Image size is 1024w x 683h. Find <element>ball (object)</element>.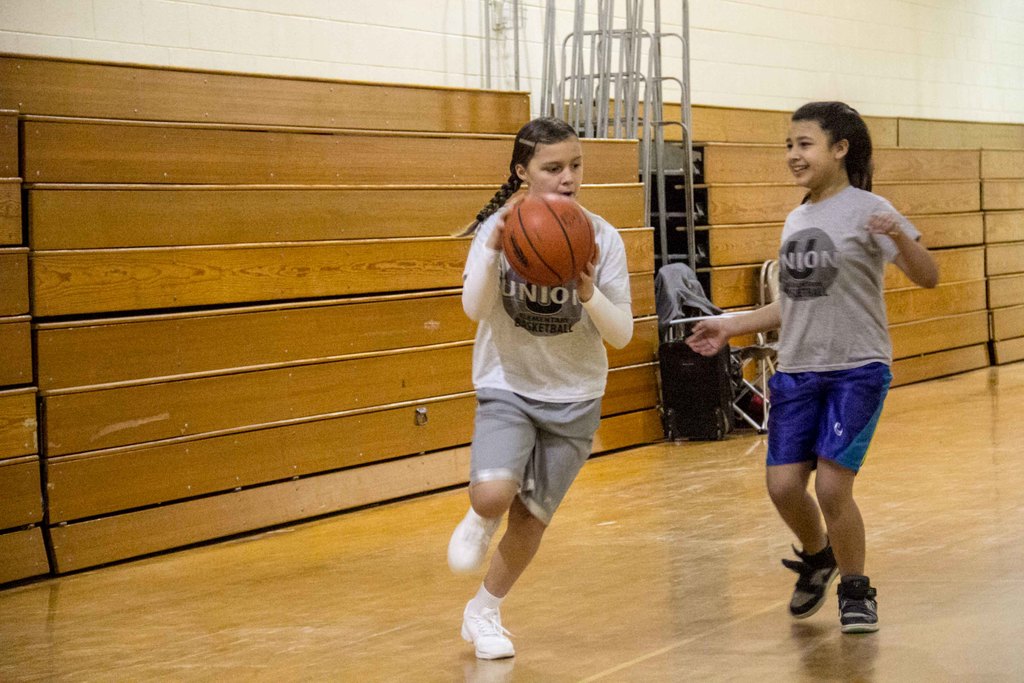
<box>503,195,597,293</box>.
